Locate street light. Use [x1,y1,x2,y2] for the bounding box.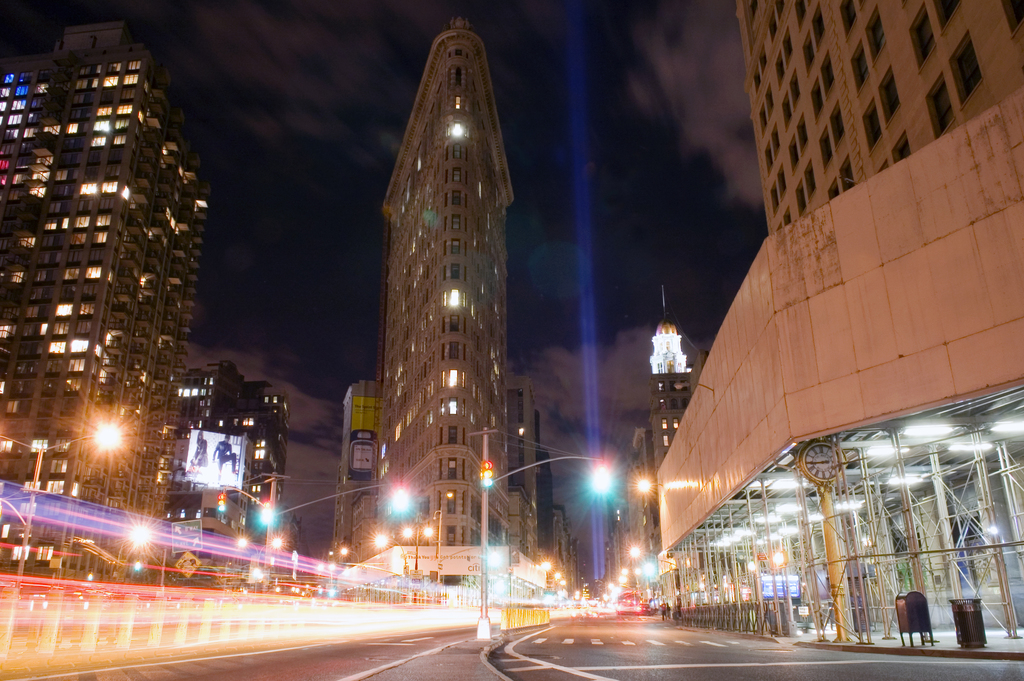
[365,532,415,605].
